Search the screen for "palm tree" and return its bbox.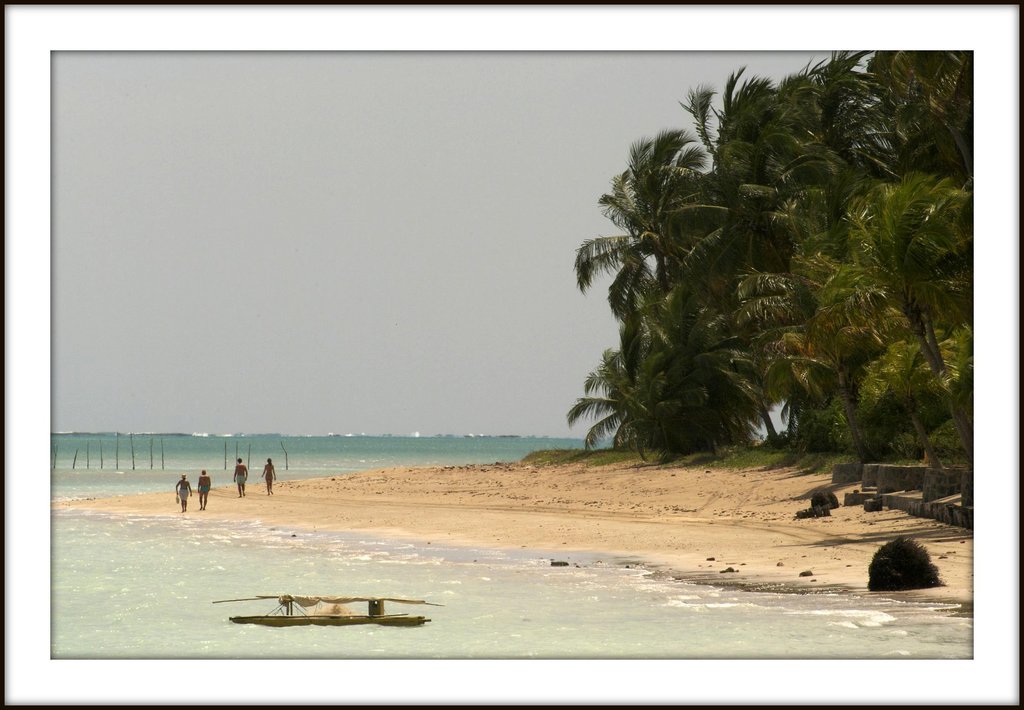
Found: detection(578, 149, 680, 318).
